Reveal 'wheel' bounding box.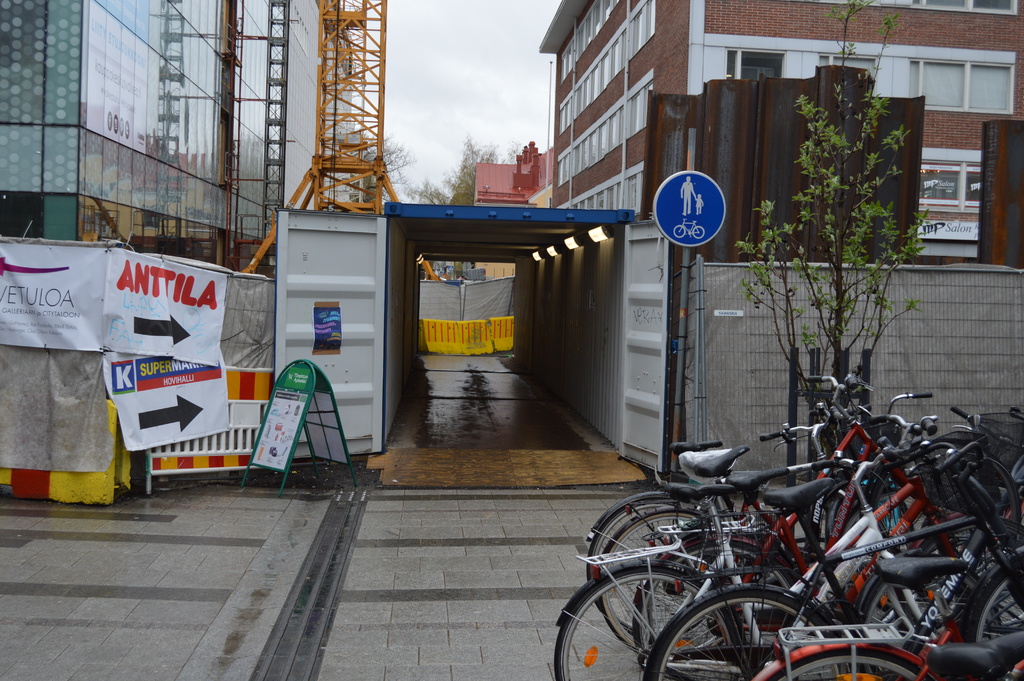
Revealed: x1=551 y1=566 x2=744 y2=680.
